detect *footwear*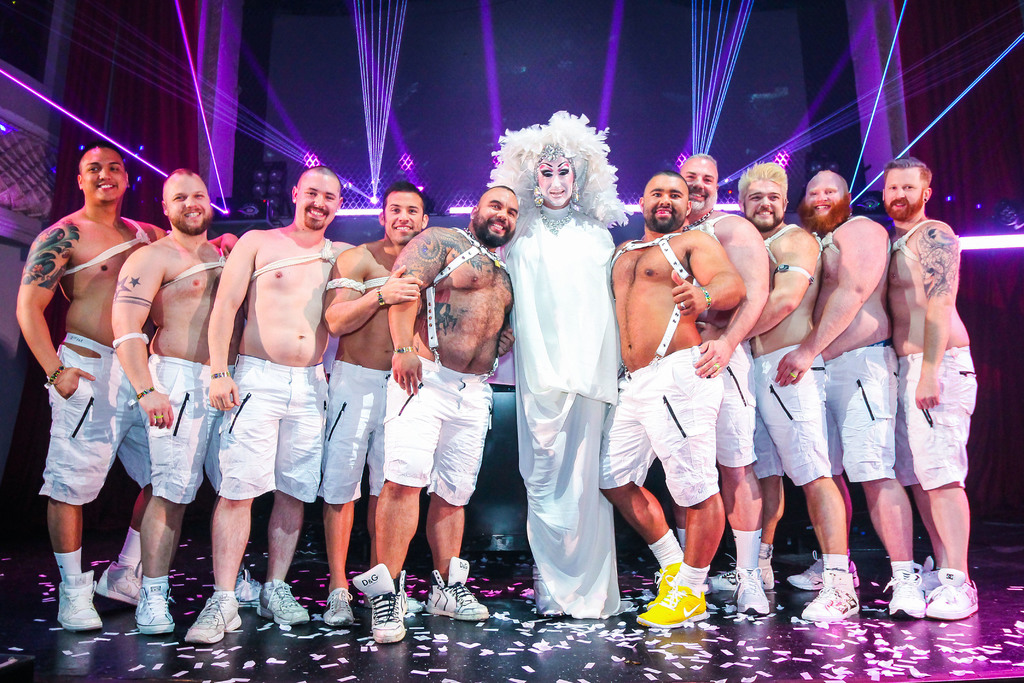
pyautogui.locateOnScreen(322, 587, 356, 626)
